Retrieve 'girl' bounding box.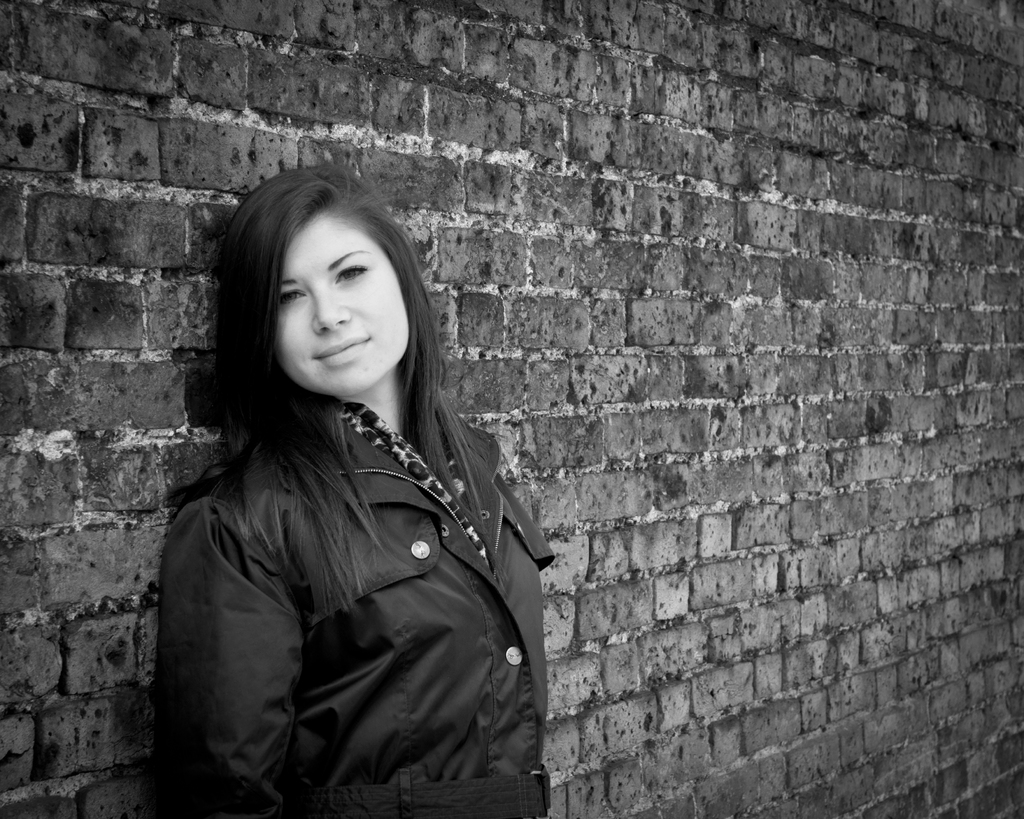
Bounding box: <box>152,161,556,818</box>.
